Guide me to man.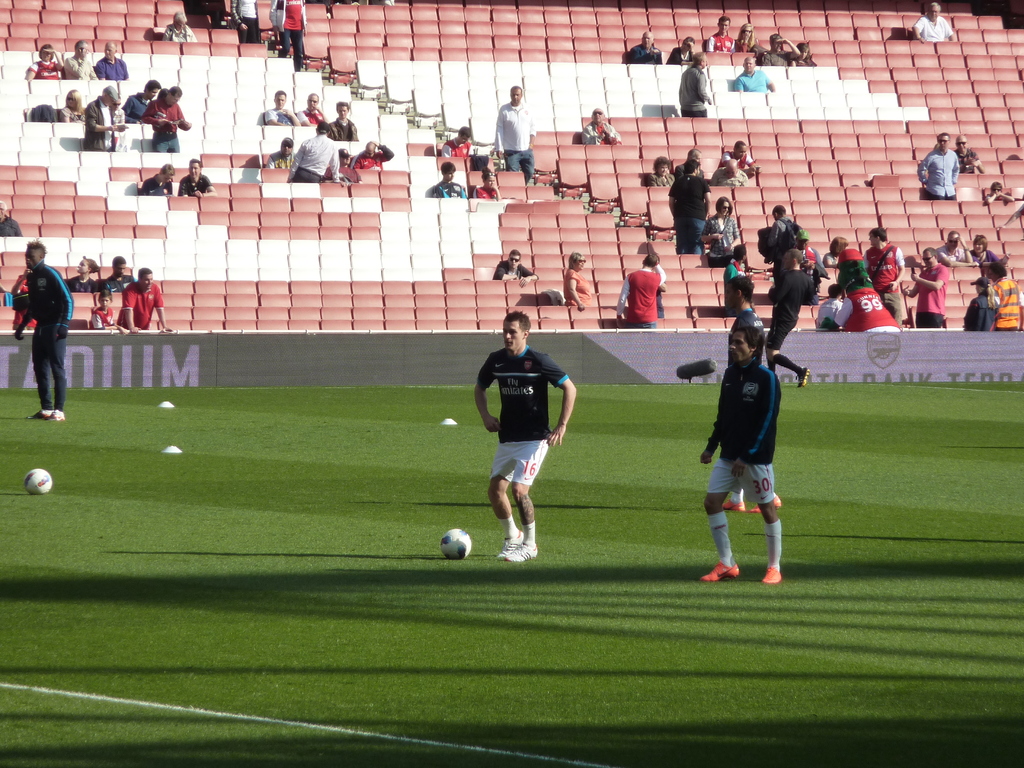
Guidance: (left=262, top=89, right=295, bottom=126).
